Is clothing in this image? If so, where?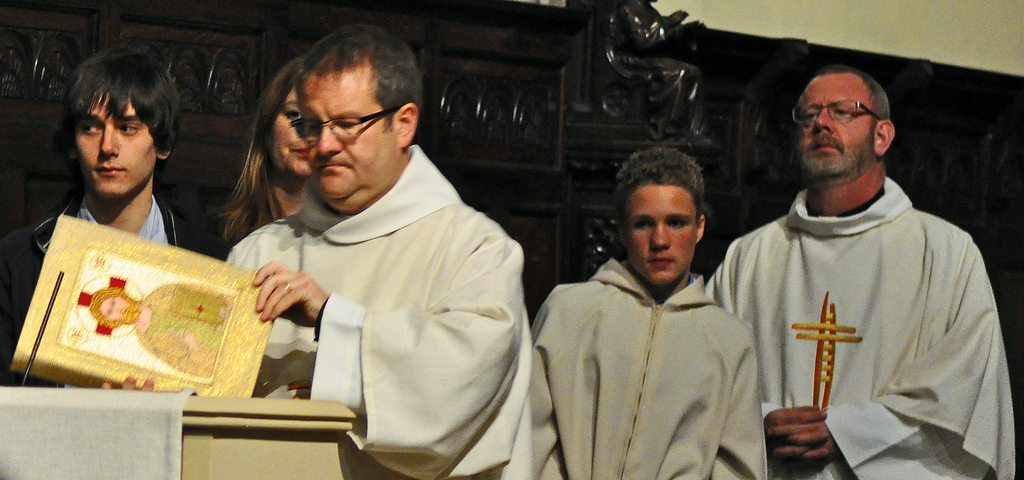
Yes, at (126, 275, 241, 372).
